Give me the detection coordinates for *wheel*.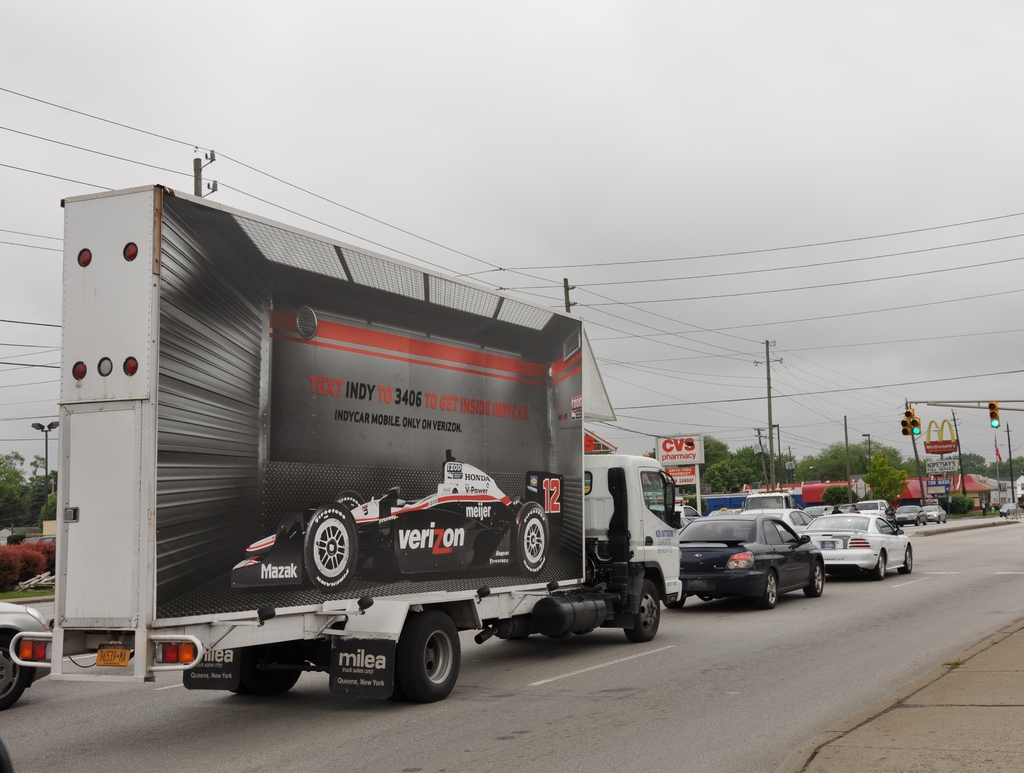
{"x1": 517, "y1": 501, "x2": 550, "y2": 575}.
